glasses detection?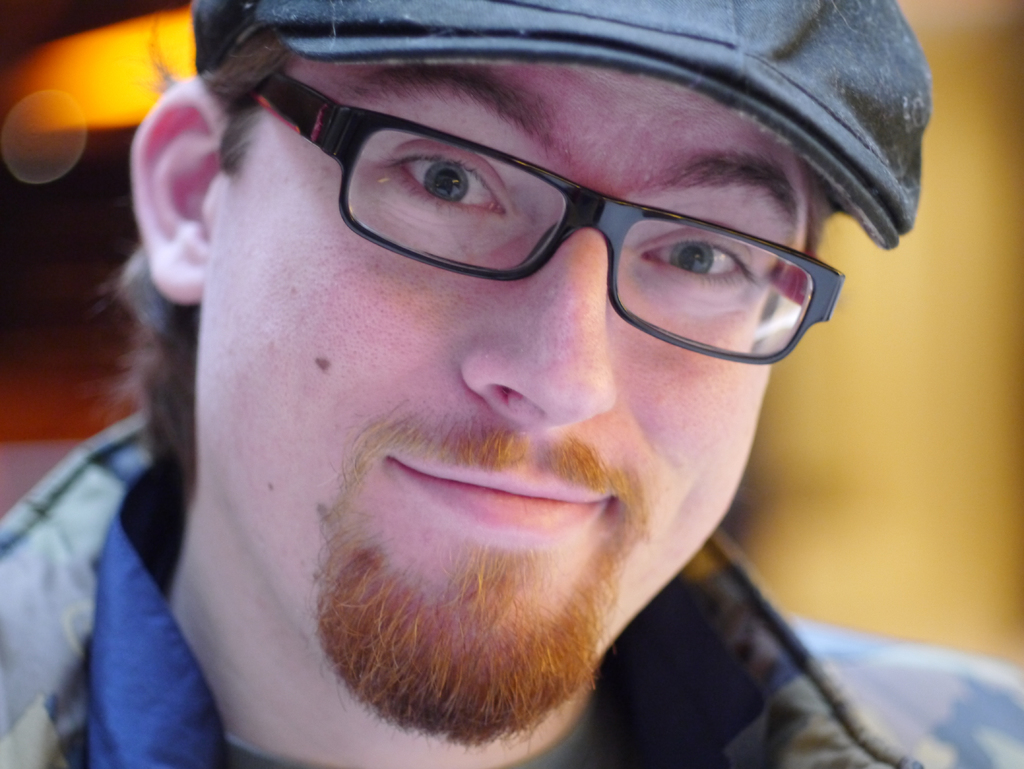
box=[238, 50, 845, 370]
